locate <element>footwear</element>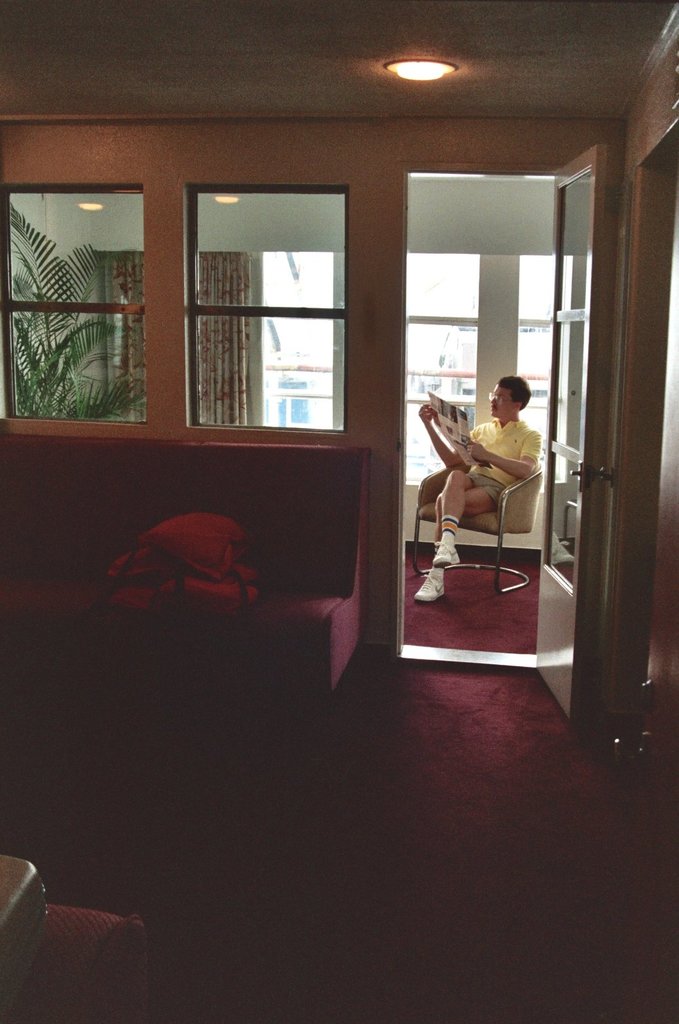
[x1=417, y1=559, x2=447, y2=608]
